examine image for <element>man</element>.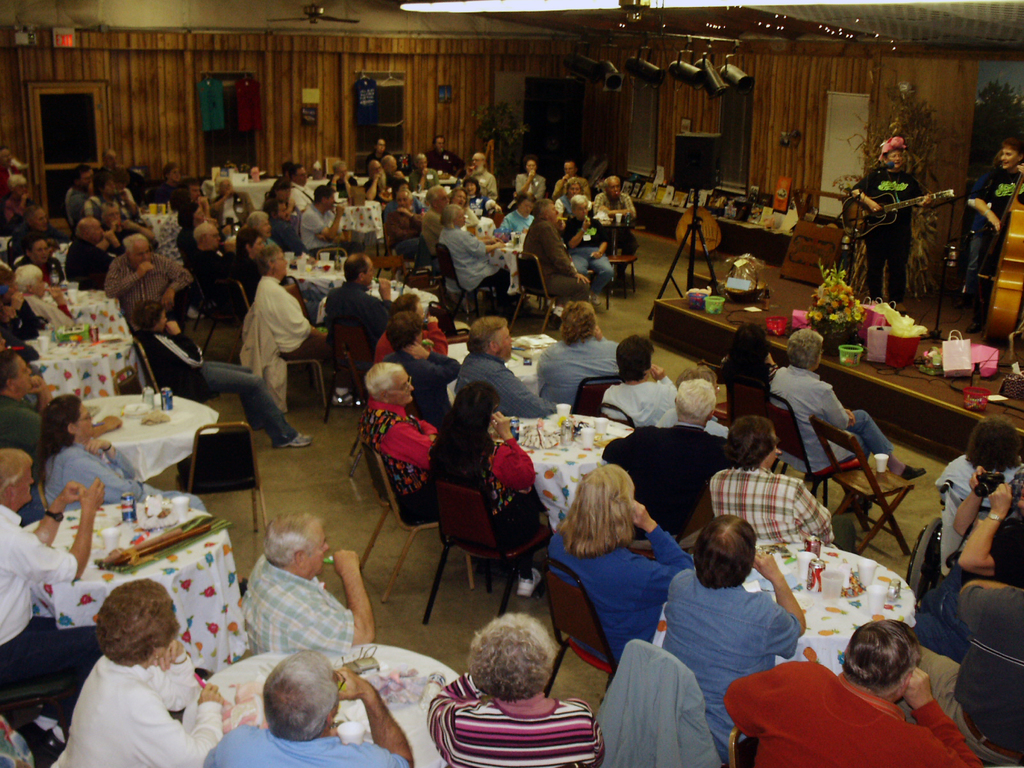
Examination result: detection(93, 199, 159, 243).
